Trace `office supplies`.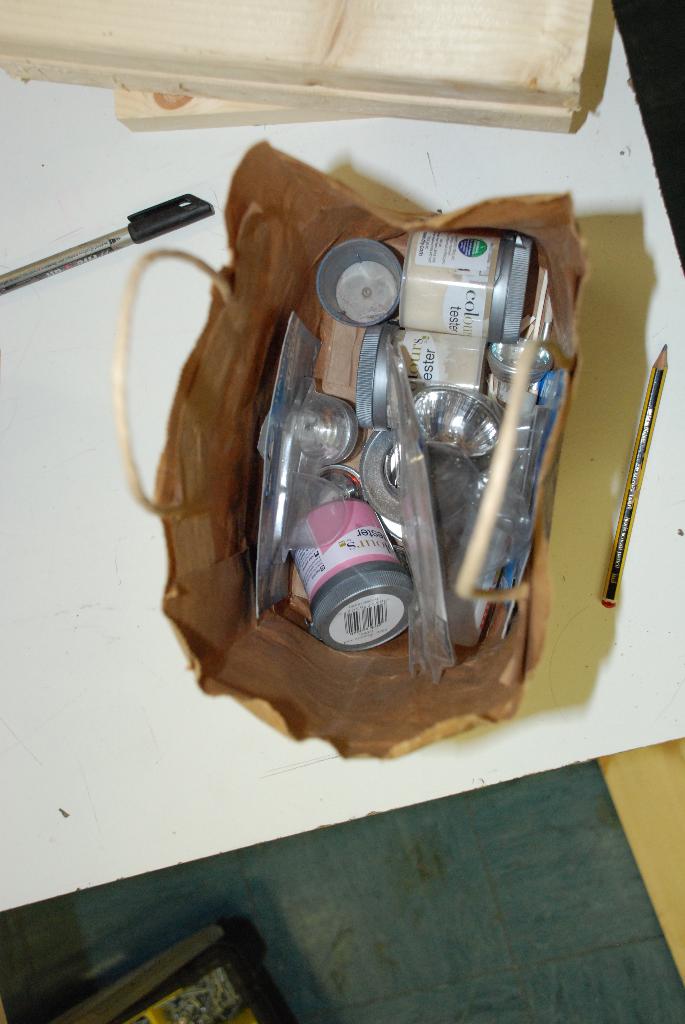
Traced to detection(402, 358, 459, 678).
